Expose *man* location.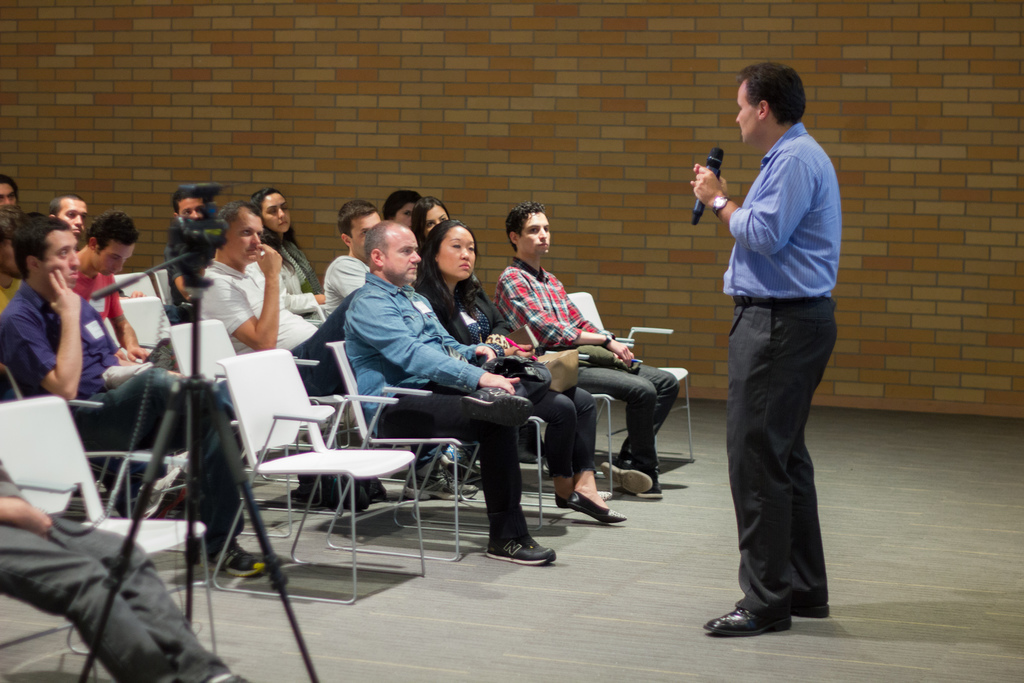
Exposed at <region>72, 213, 193, 377</region>.
